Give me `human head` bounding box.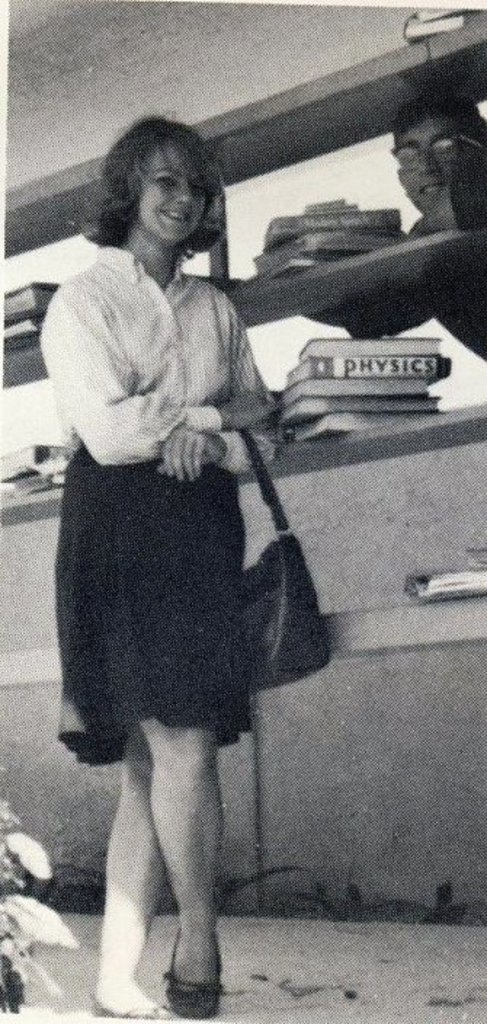
[left=393, top=99, right=486, bottom=211].
